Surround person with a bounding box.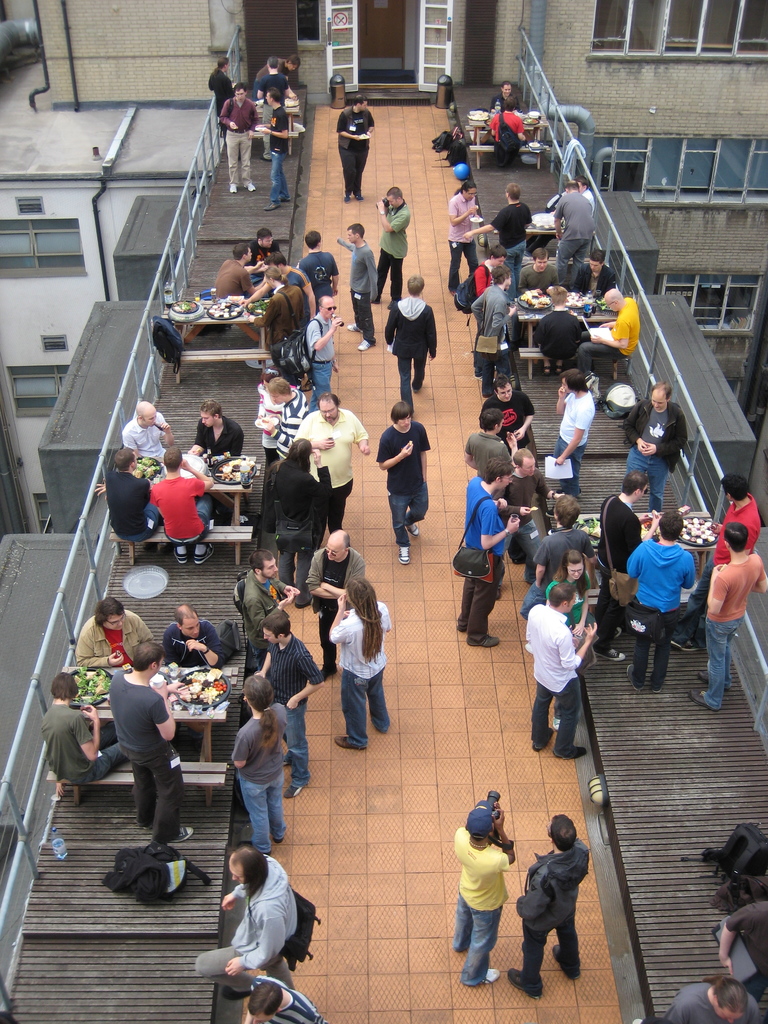
(390,272,441,415).
